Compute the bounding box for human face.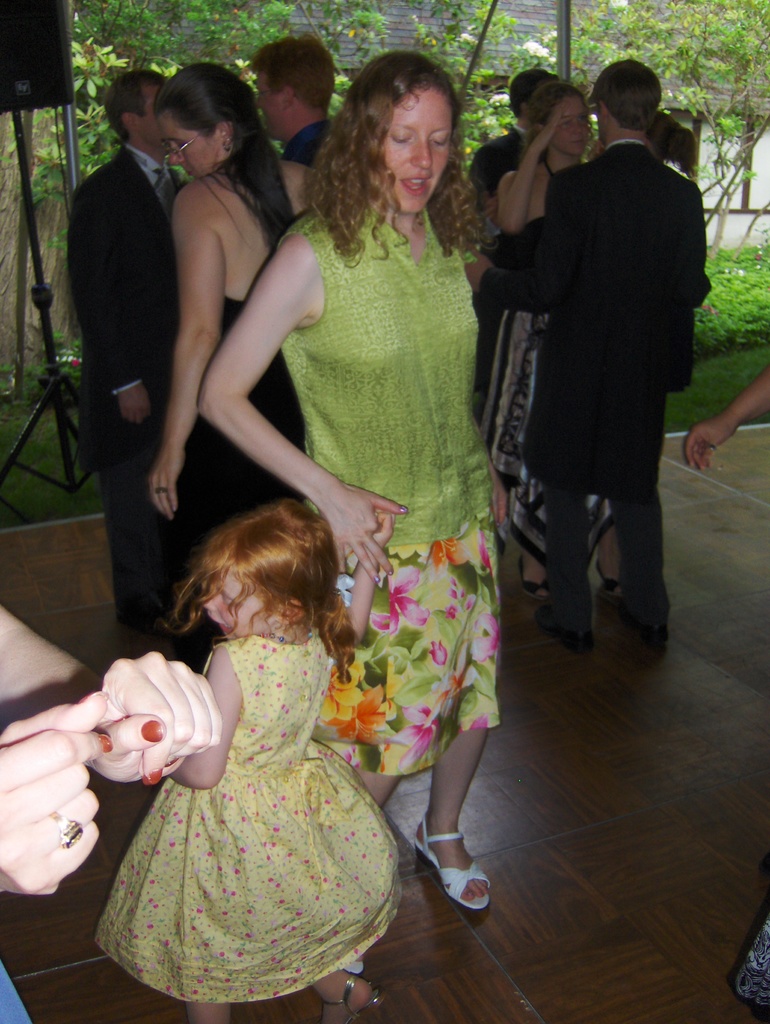
rect(253, 72, 288, 140).
